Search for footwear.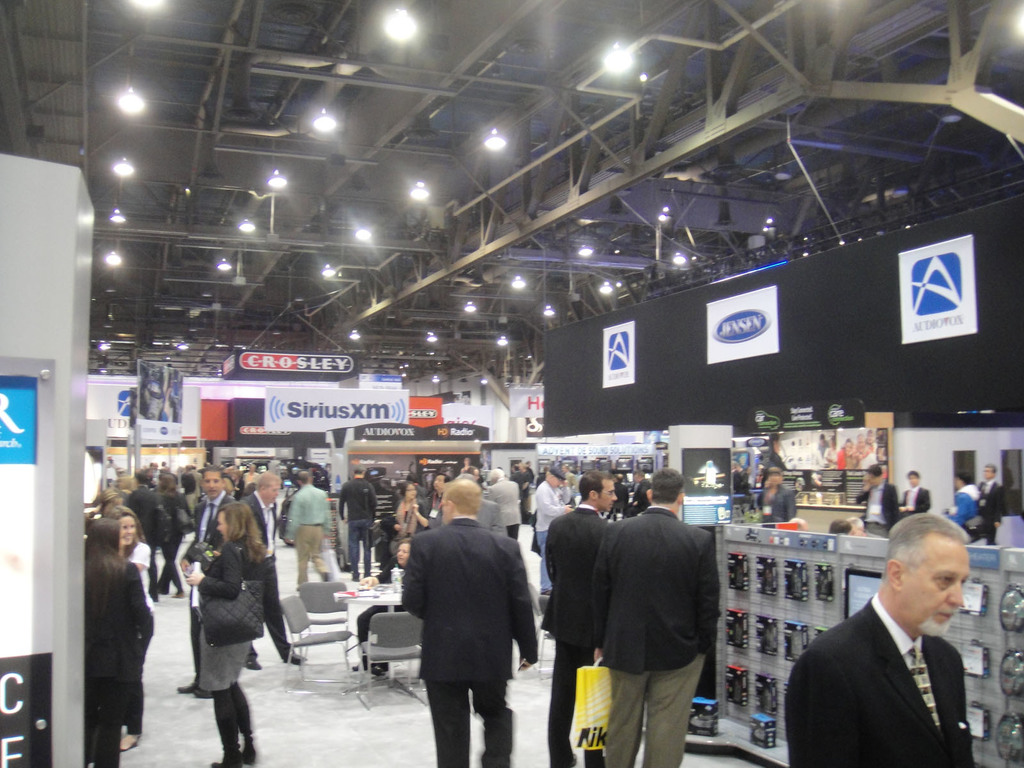
Found at box=[207, 750, 241, 767].
